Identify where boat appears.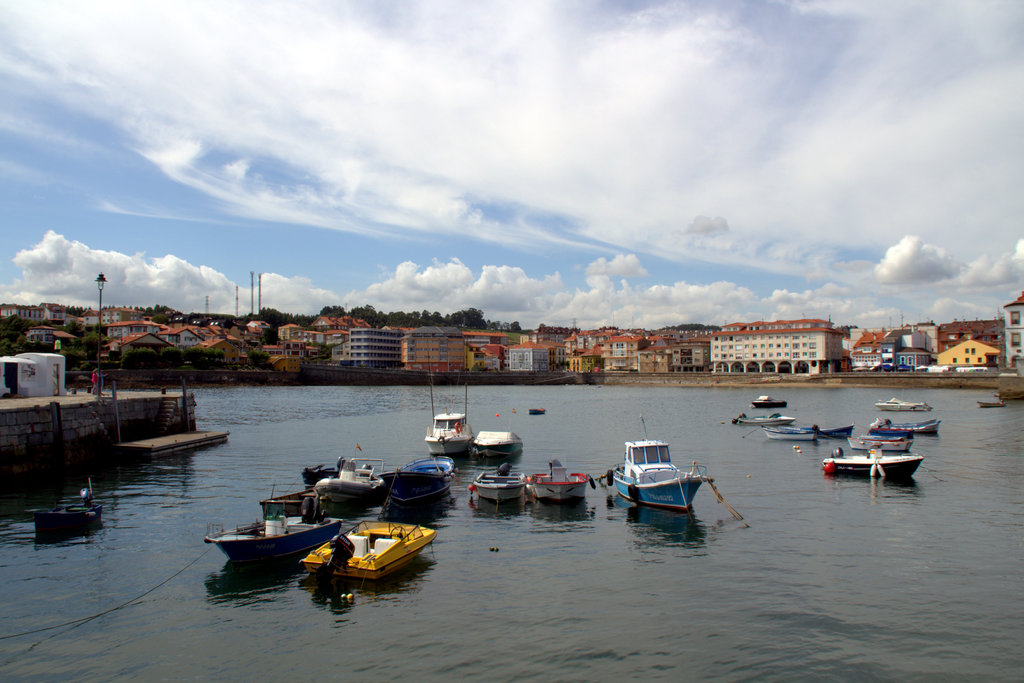
Appears at 819:452:926:482.
